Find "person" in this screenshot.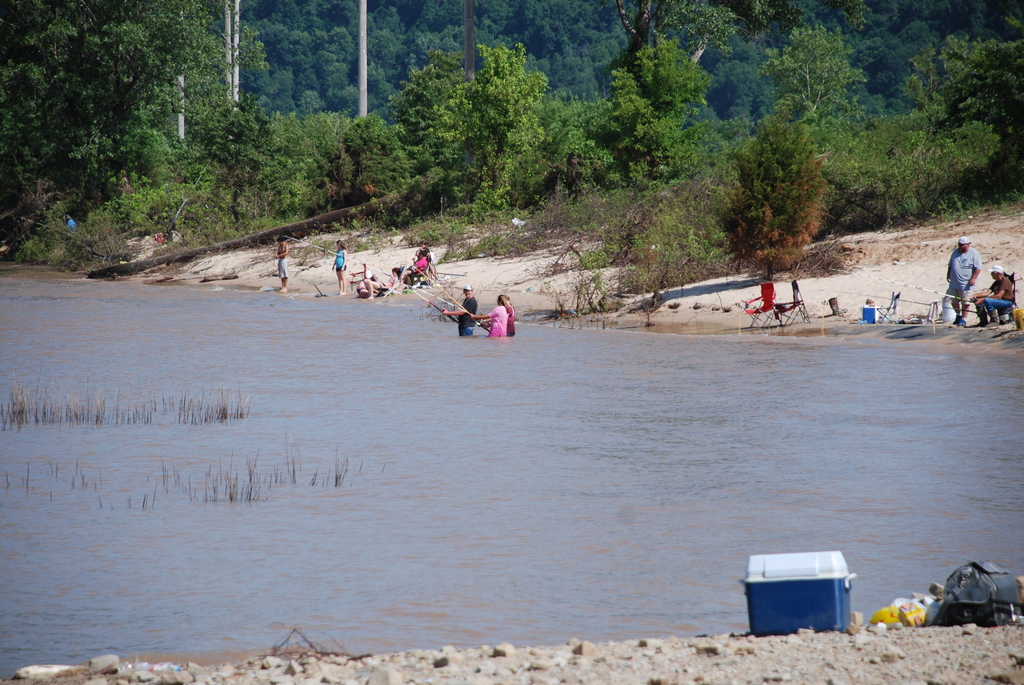
The bounding box for "person" is detection(442, 288, 478, 336).
